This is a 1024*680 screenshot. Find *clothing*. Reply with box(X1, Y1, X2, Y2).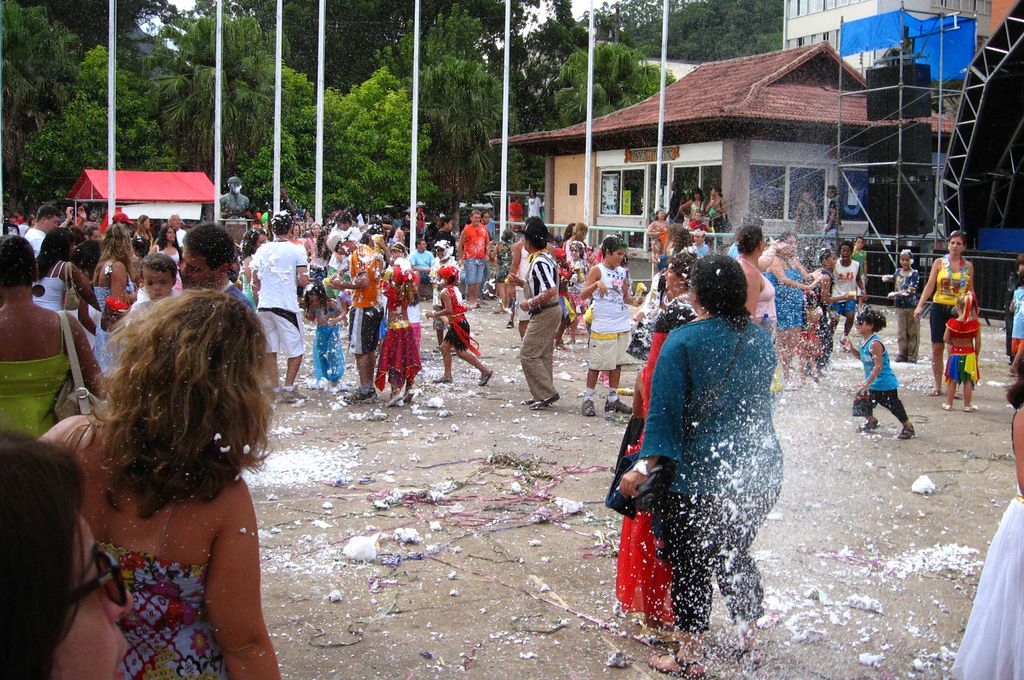
box(339, 291, 428, 400).
